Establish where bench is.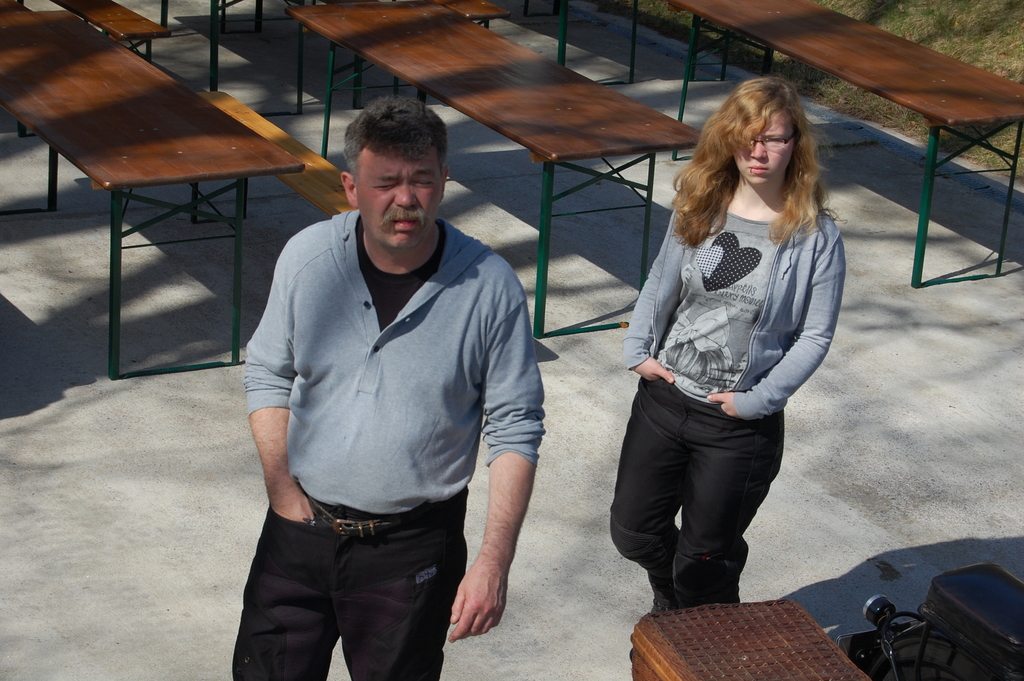
Established at region(0, 0, 296, 380).
